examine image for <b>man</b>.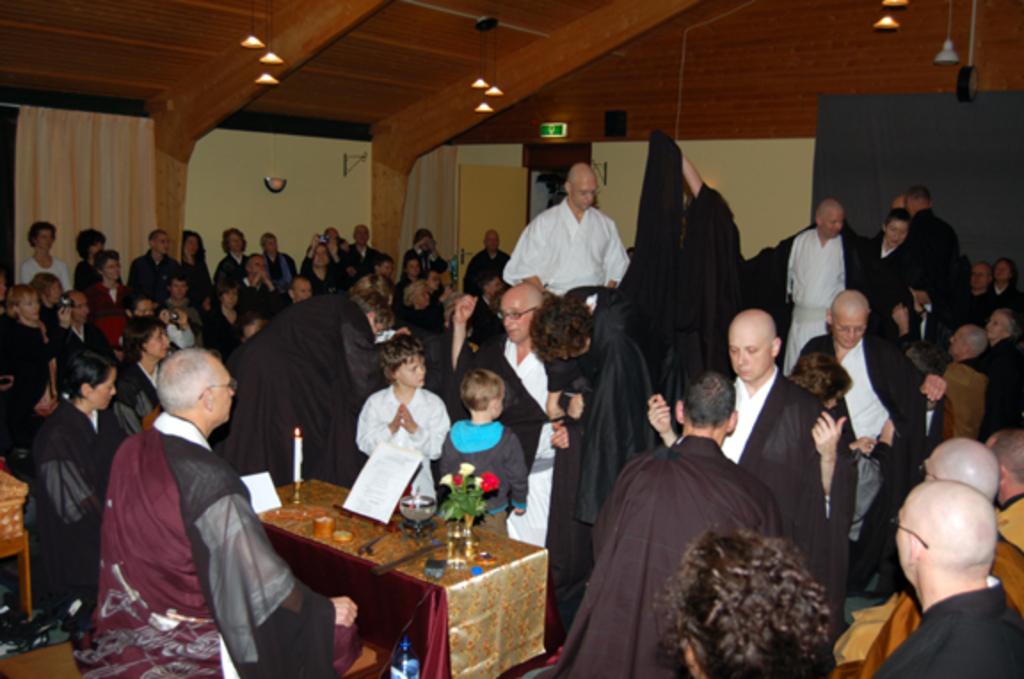
Examination result: 796 292 944 535.
